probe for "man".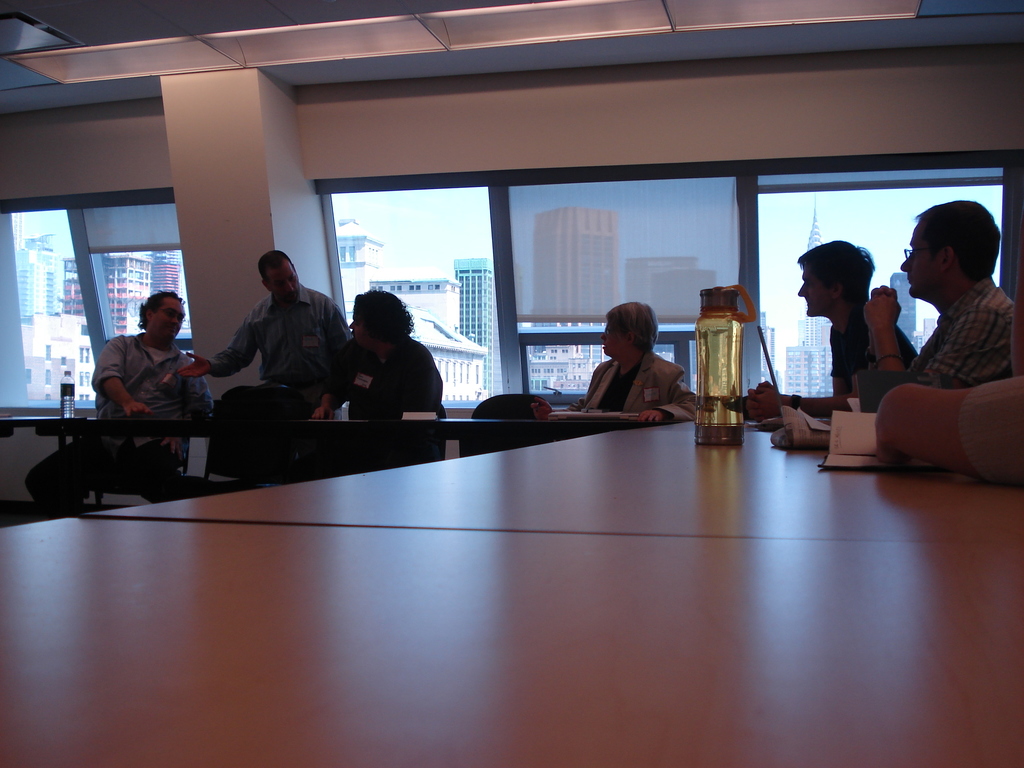
Probe result: 183/257/344/432.
